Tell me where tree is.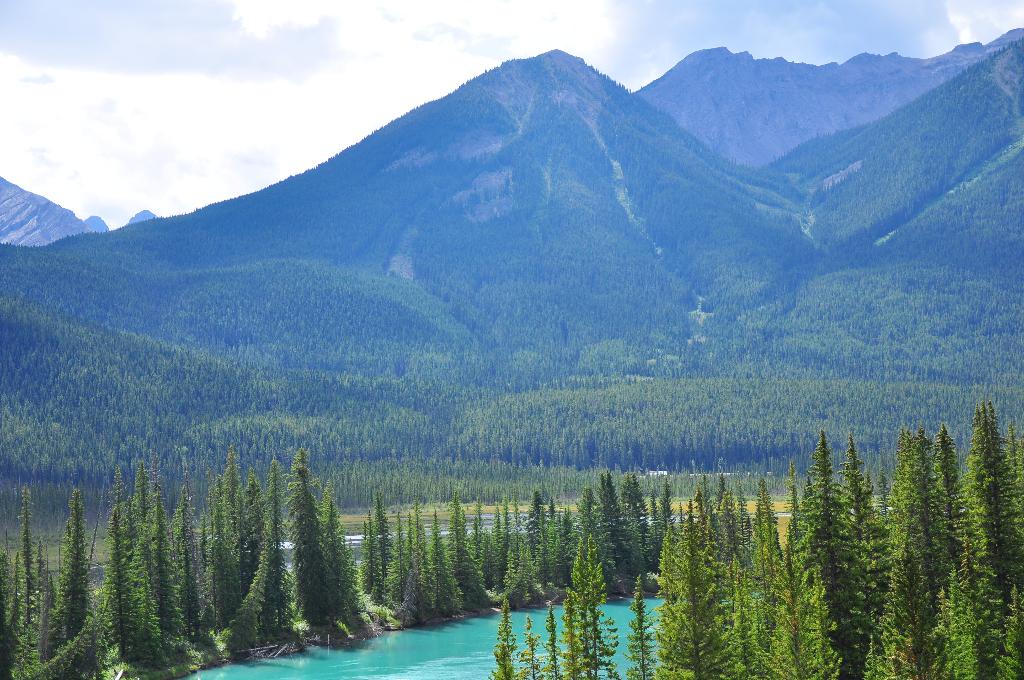
tree is at crop(865, 423, 934, 679).
